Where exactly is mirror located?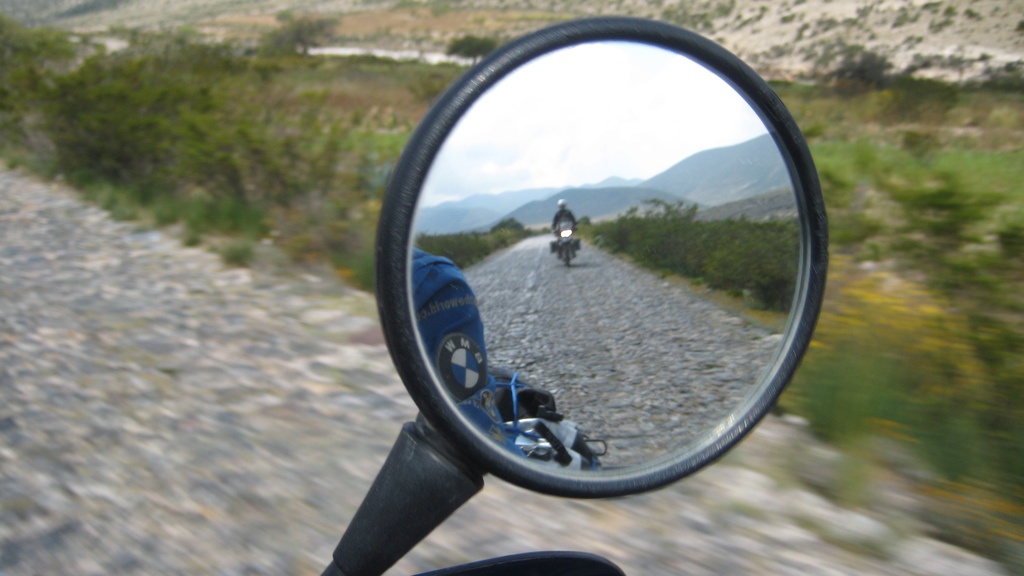
Its bounding box is left=405, top=38, right=808, bottom=476.
